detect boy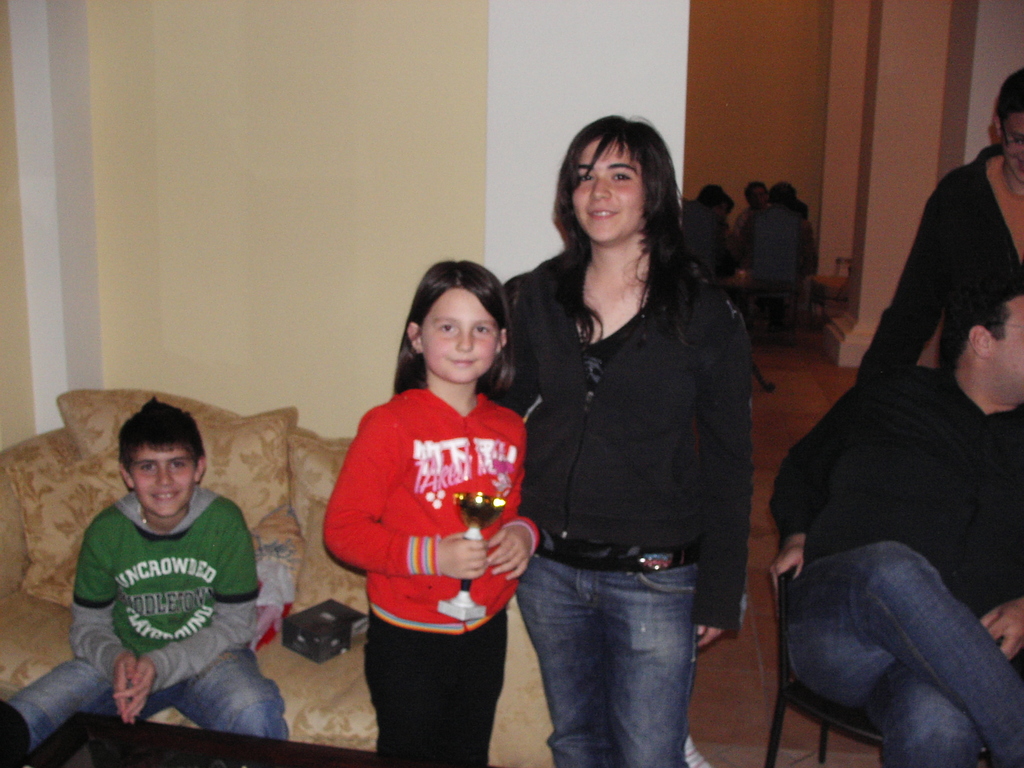
bbox=(41, 380, 277, 735)
